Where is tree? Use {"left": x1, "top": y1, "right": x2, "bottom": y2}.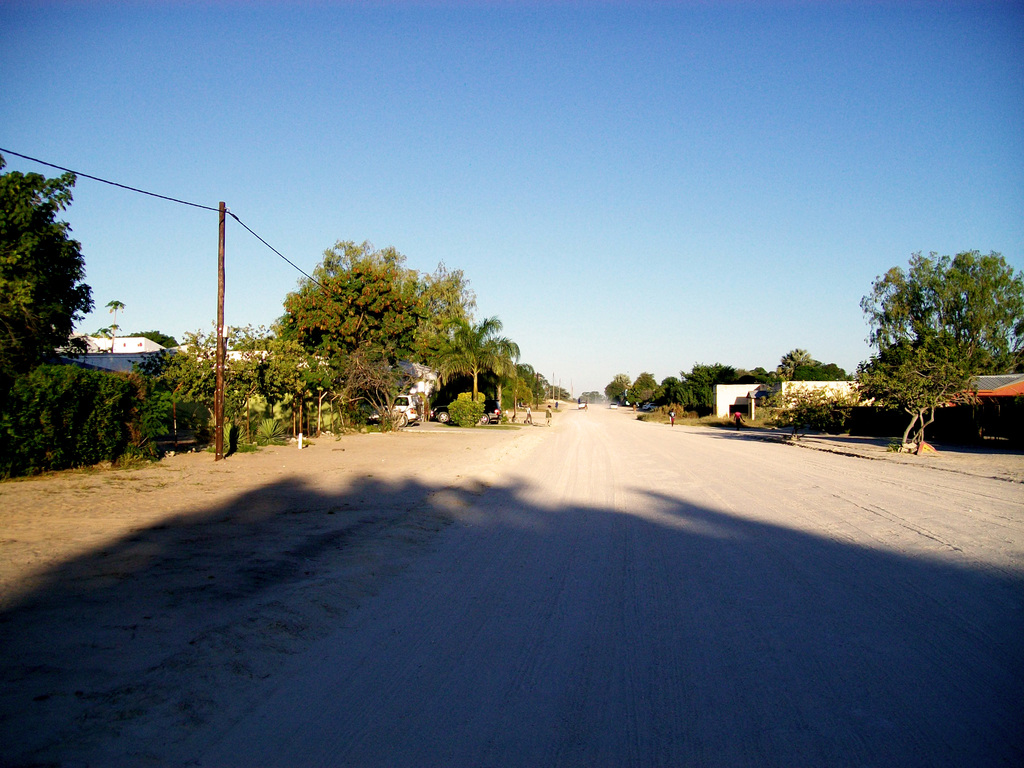
{"left": 102, "top": 295, "right": 126, "bottom": 356}.
